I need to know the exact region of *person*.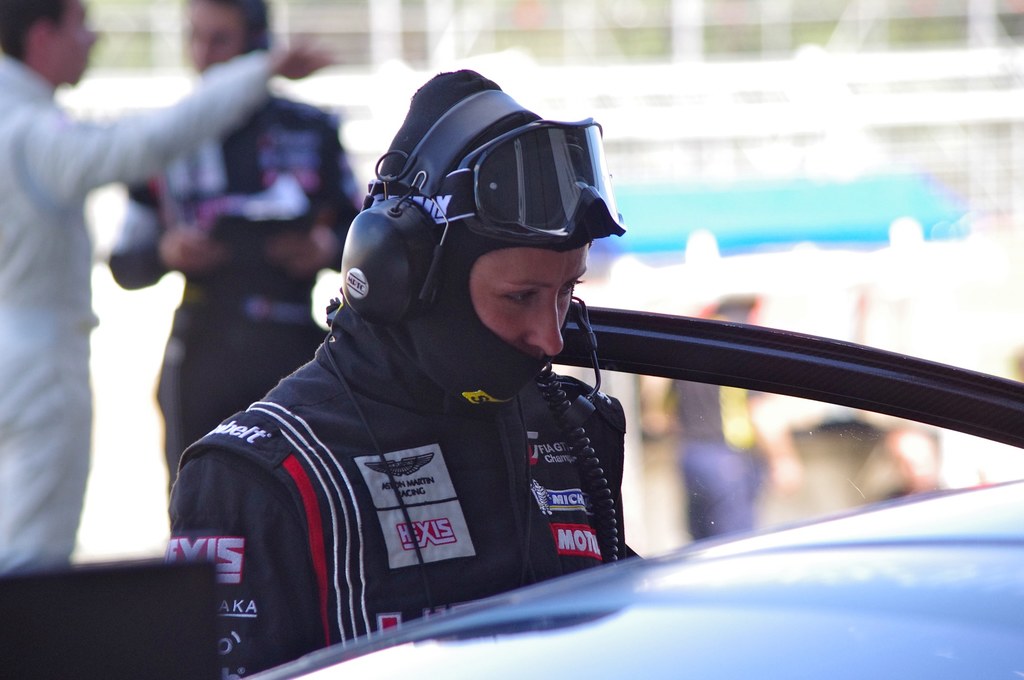
Region: pyautogui.locateOnScreen(0, 0, 337, 578).
